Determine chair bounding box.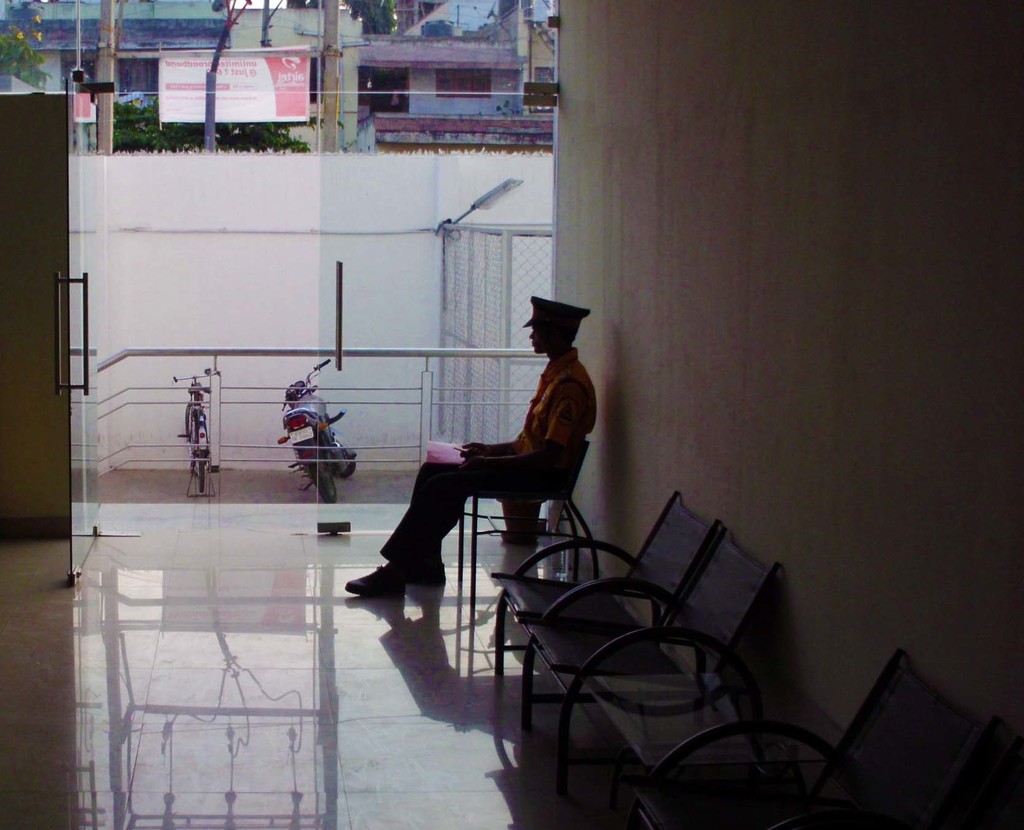
Determined: box=[610, 648, 1021, 828].
